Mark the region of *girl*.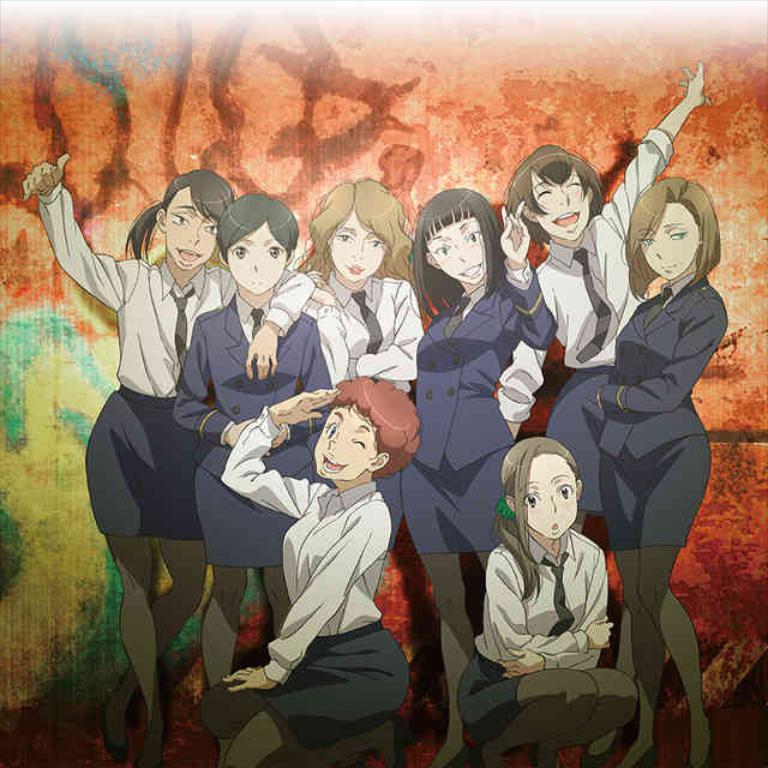
Region: region(18, 148, 323, 756).
